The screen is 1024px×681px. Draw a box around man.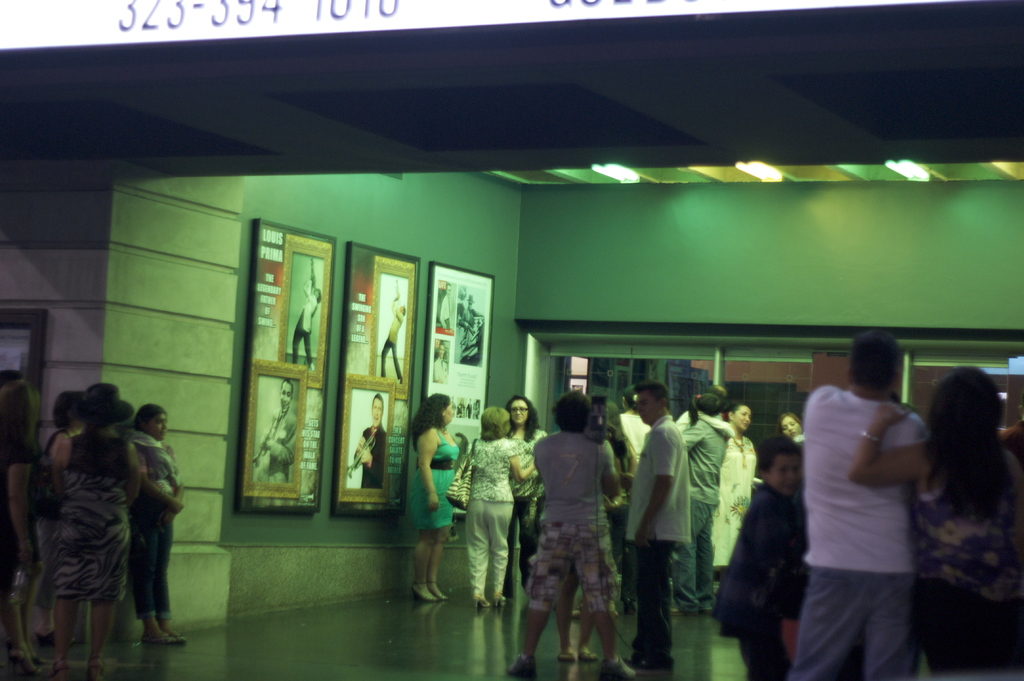
289/277/322/370.
